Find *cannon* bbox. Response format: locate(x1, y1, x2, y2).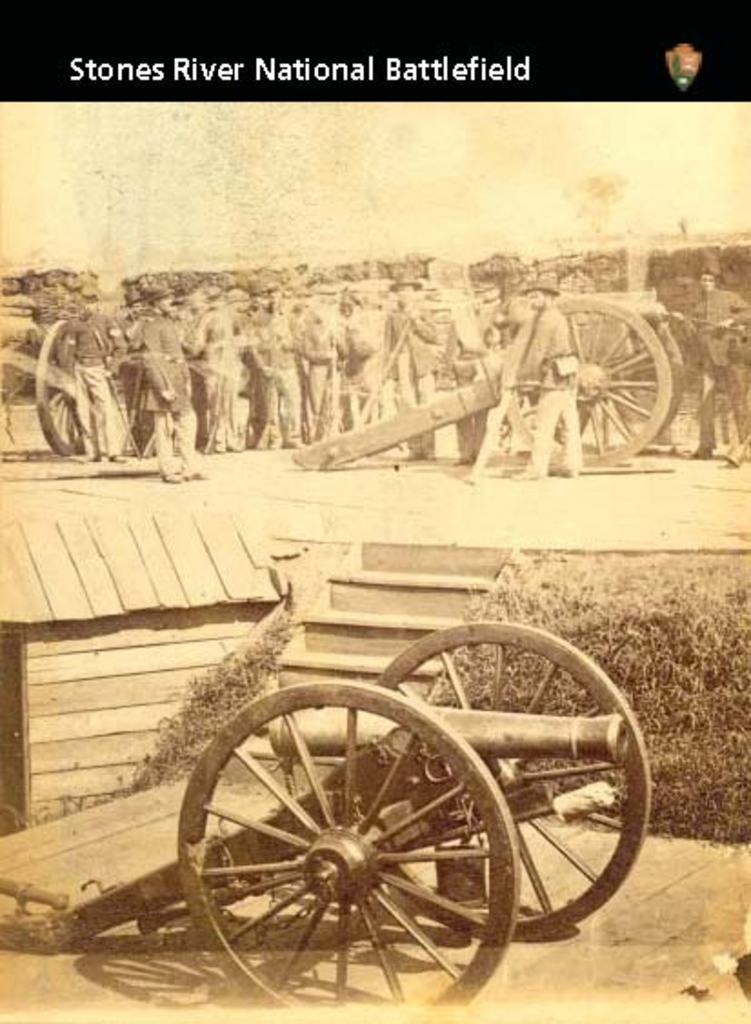
locate(295, 276, 696, 473).
